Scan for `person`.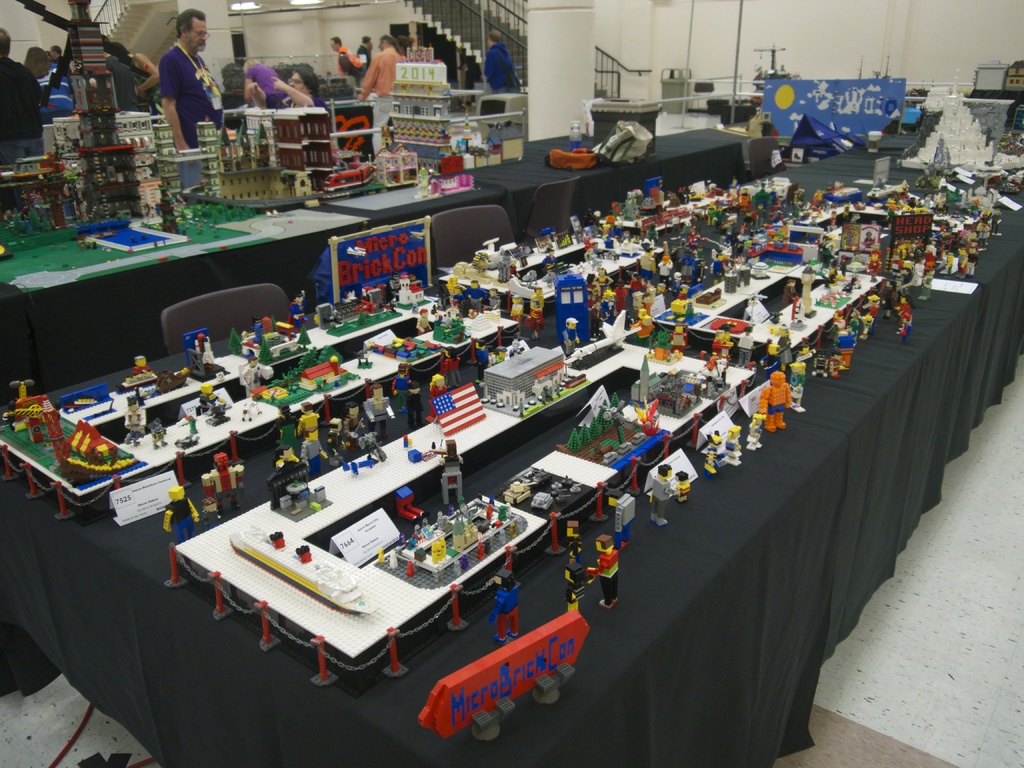
Scan result: x1=1 y1=28 x2=45 y2=209.
